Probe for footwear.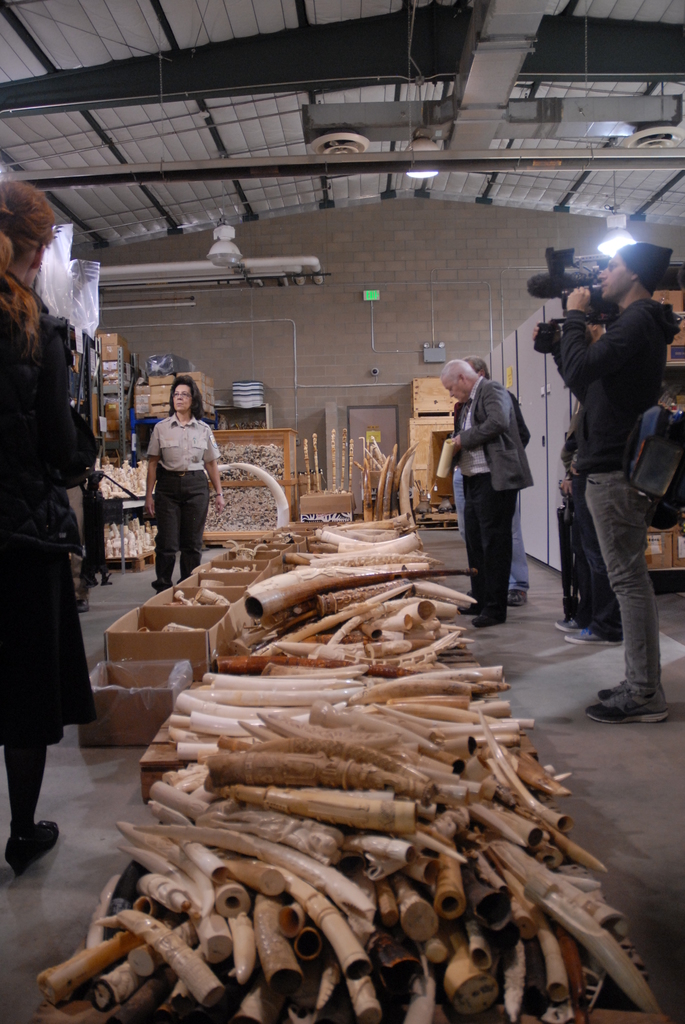
Probe result: <region>75, 596, 89, 615</region>.
